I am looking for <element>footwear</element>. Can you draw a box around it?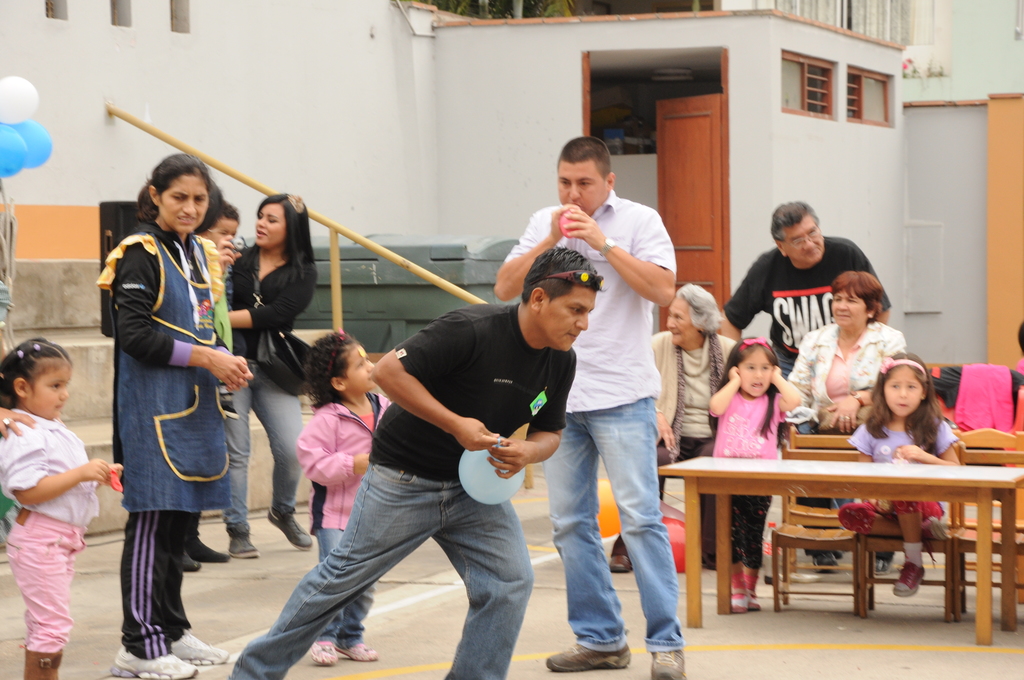
Sure, the bounding box is box(227, 524, 257, 560).
